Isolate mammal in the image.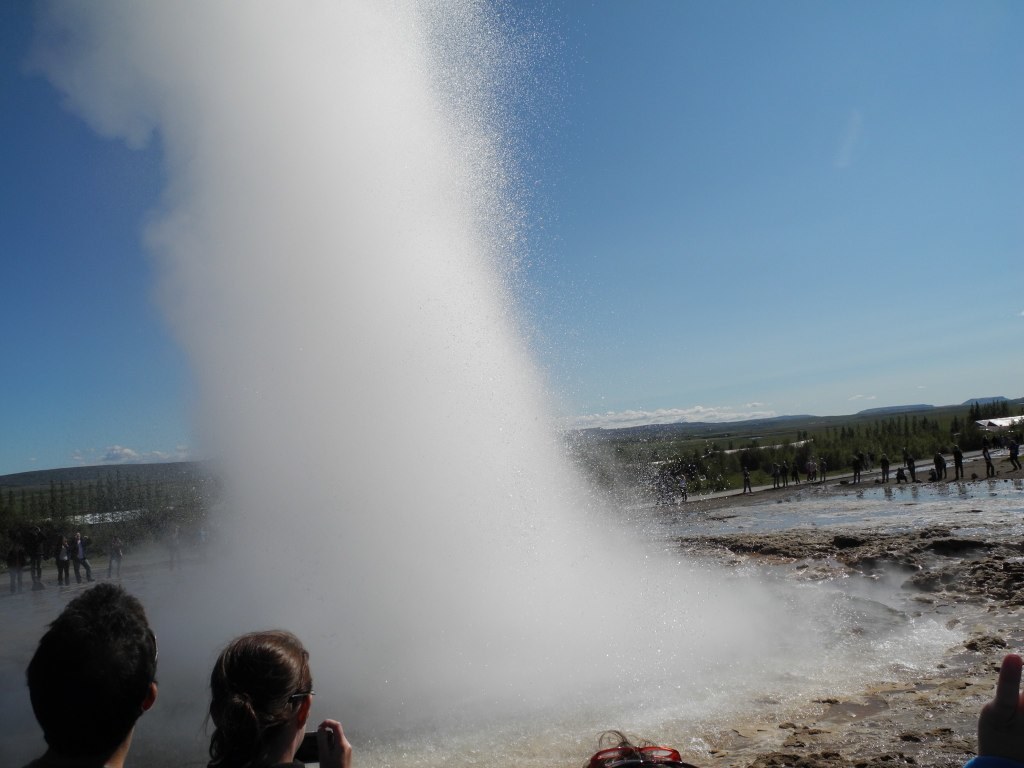
Isolated region: (left=27, top=537, right=51, bottom=580).
